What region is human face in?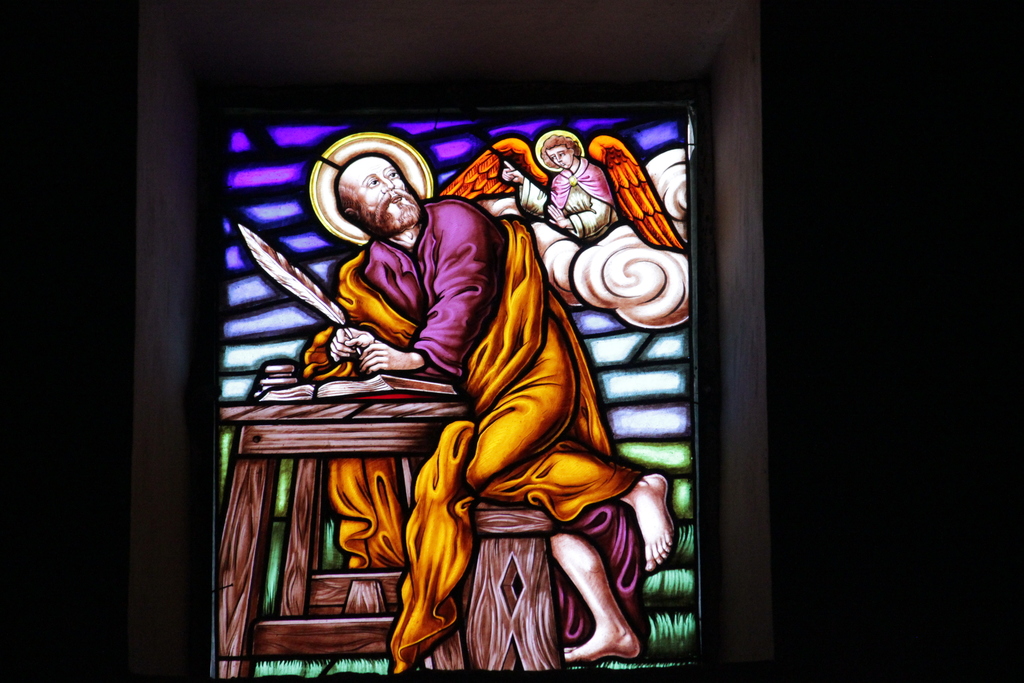
337:152:408:230.
